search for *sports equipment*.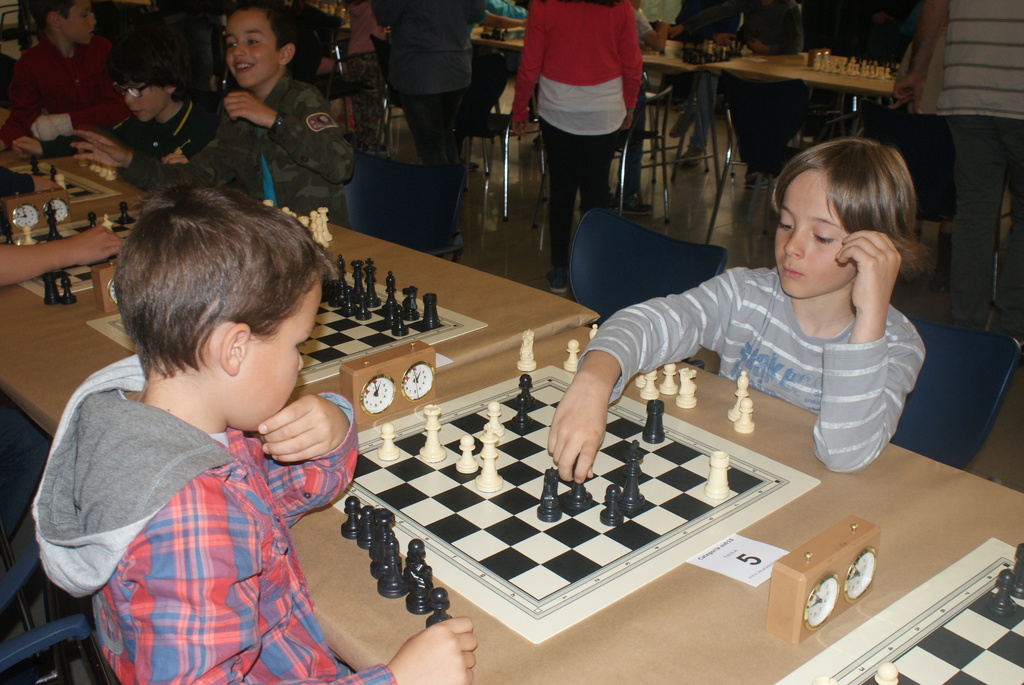
Found at [590,319,604,341].
